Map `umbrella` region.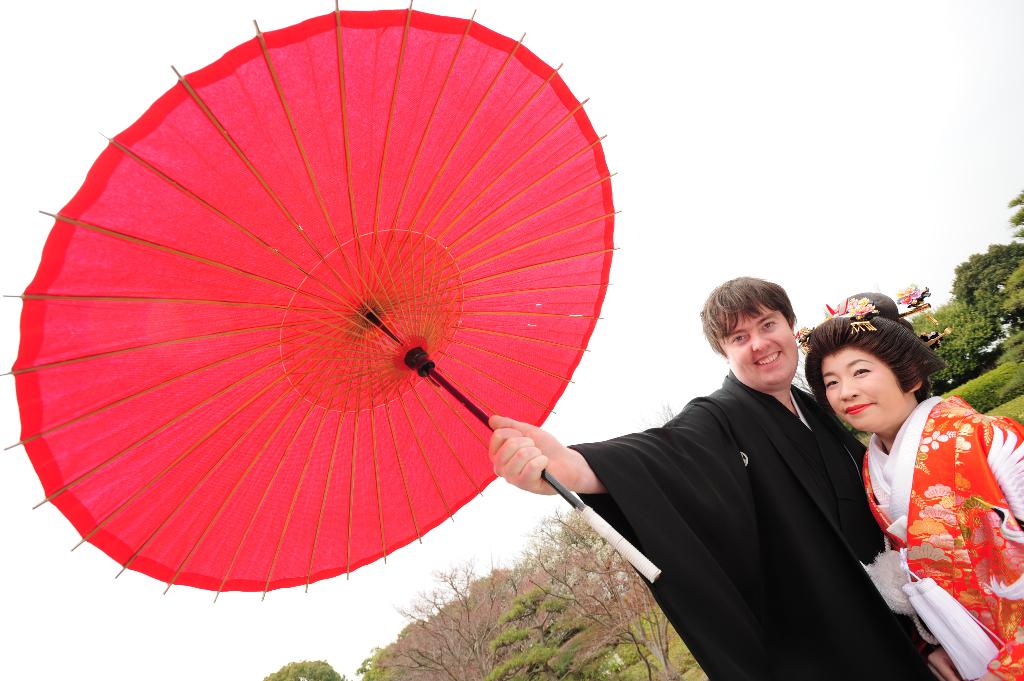
Mapped to bbox=[0, 0, 664, 607].
